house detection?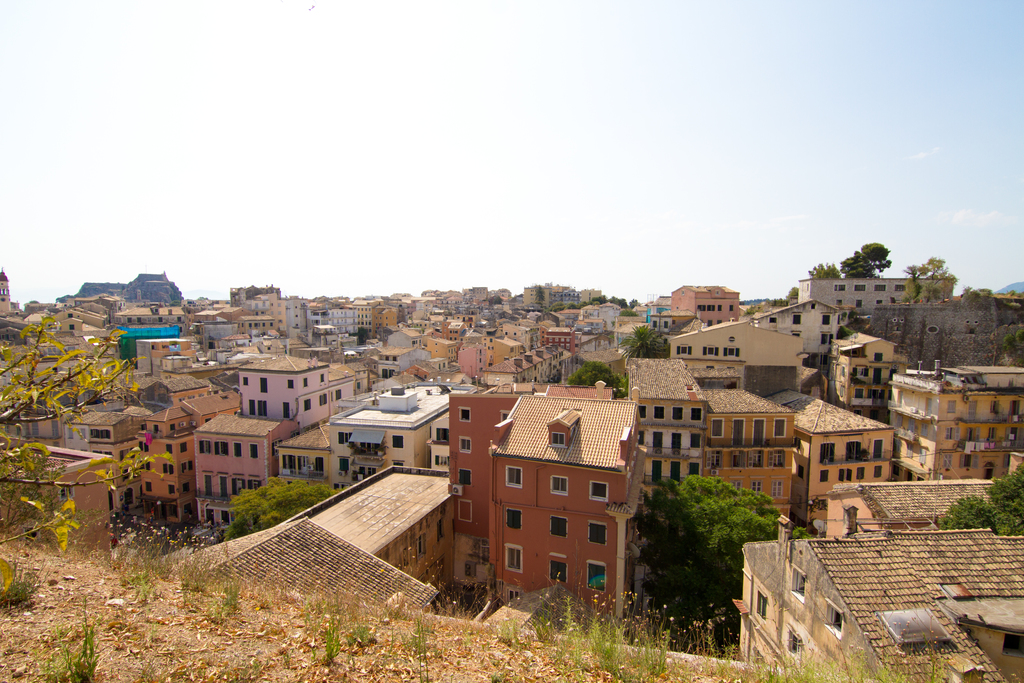
825,479,1009,539
